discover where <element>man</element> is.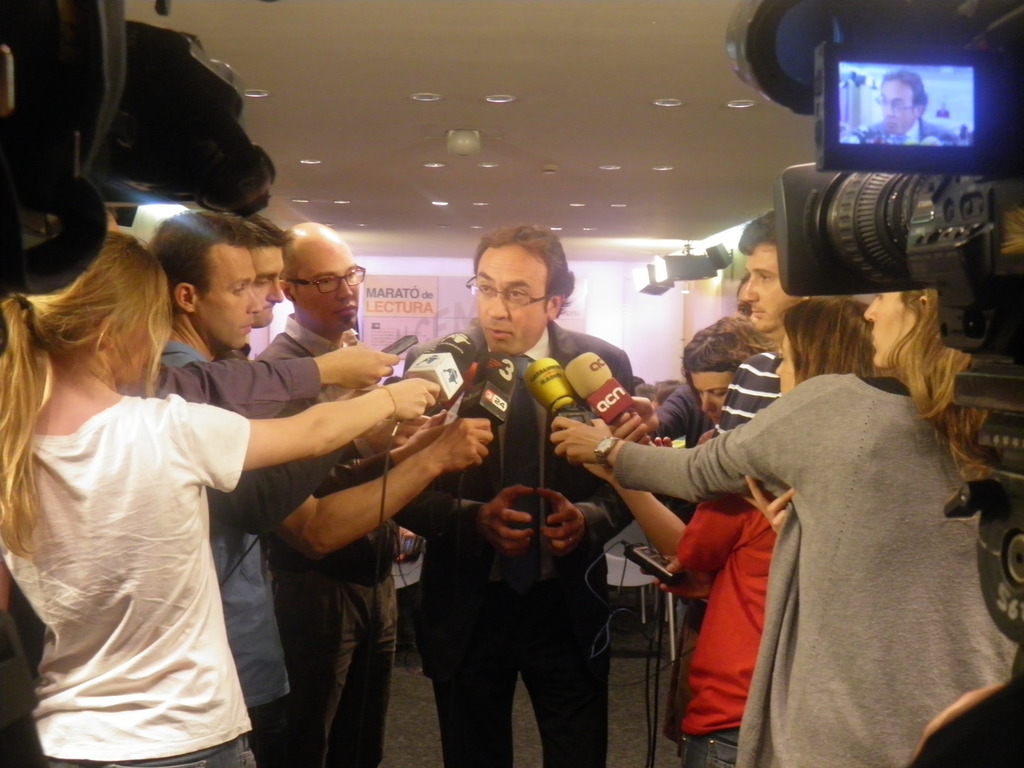
Discovered at [x1=618, y1=206, x2=816, y2=450].
